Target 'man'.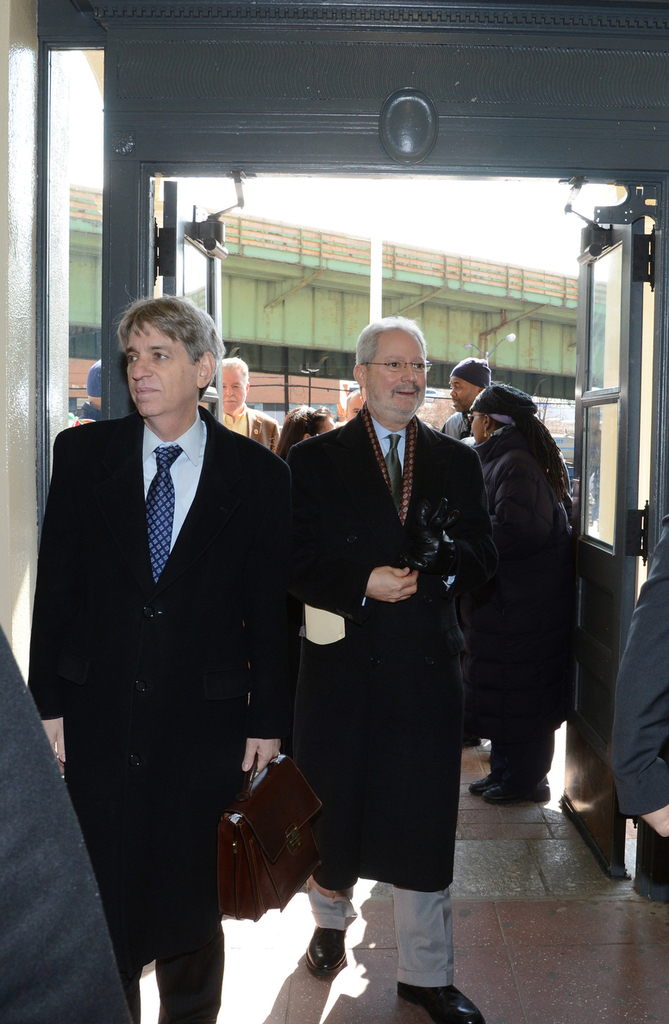
Target region: (437, 353, 503, 444).
